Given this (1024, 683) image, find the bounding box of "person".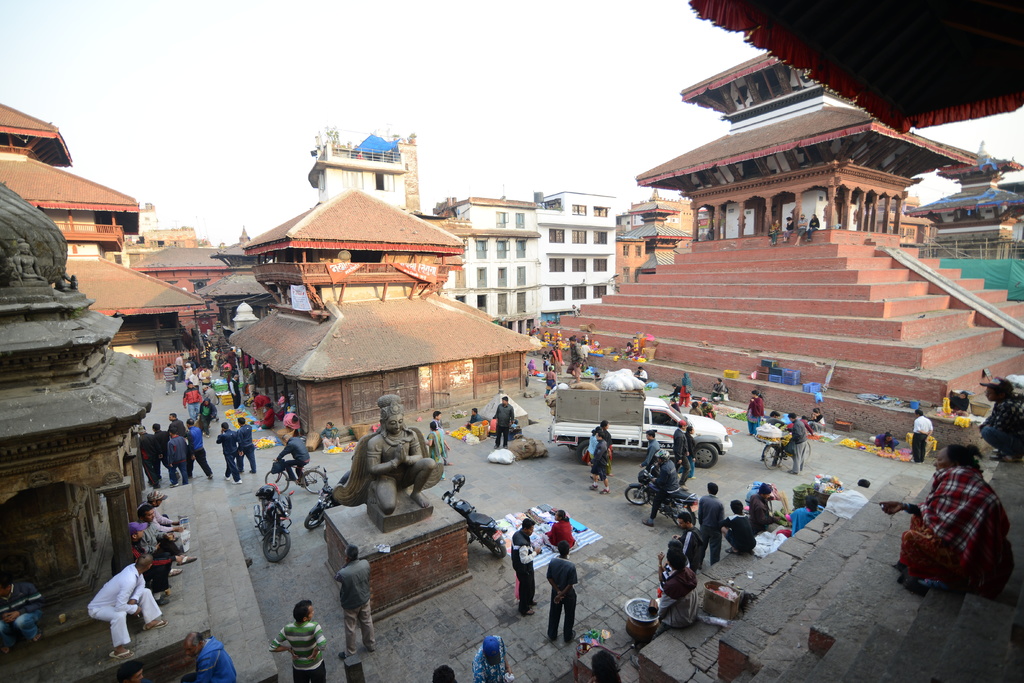
744,390,767,436.
